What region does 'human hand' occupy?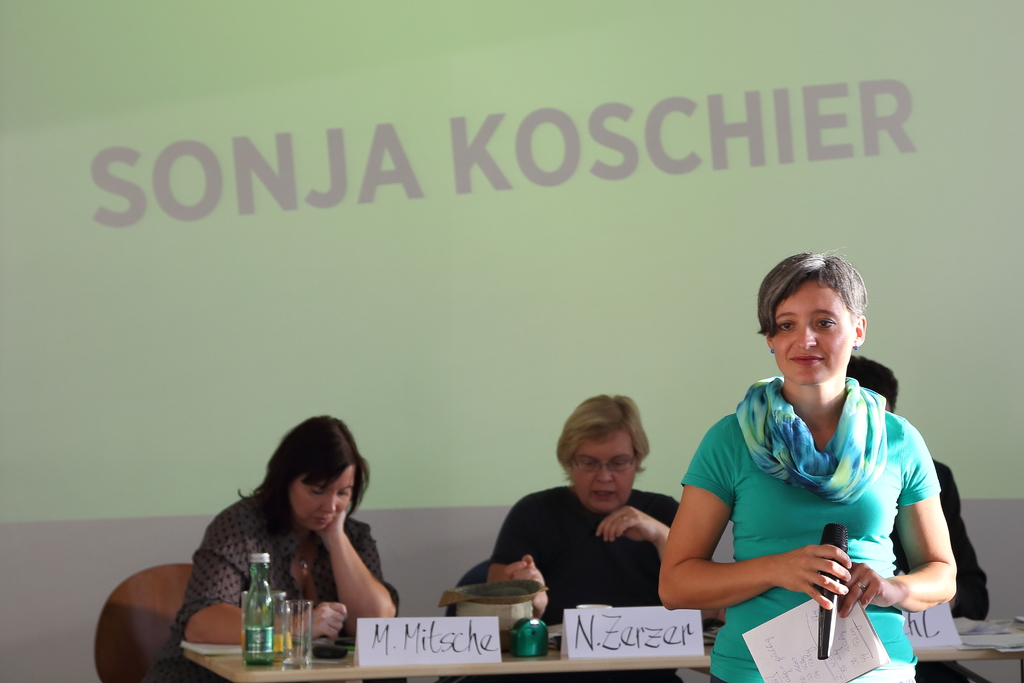
<box>310,509,346,542</box>.
